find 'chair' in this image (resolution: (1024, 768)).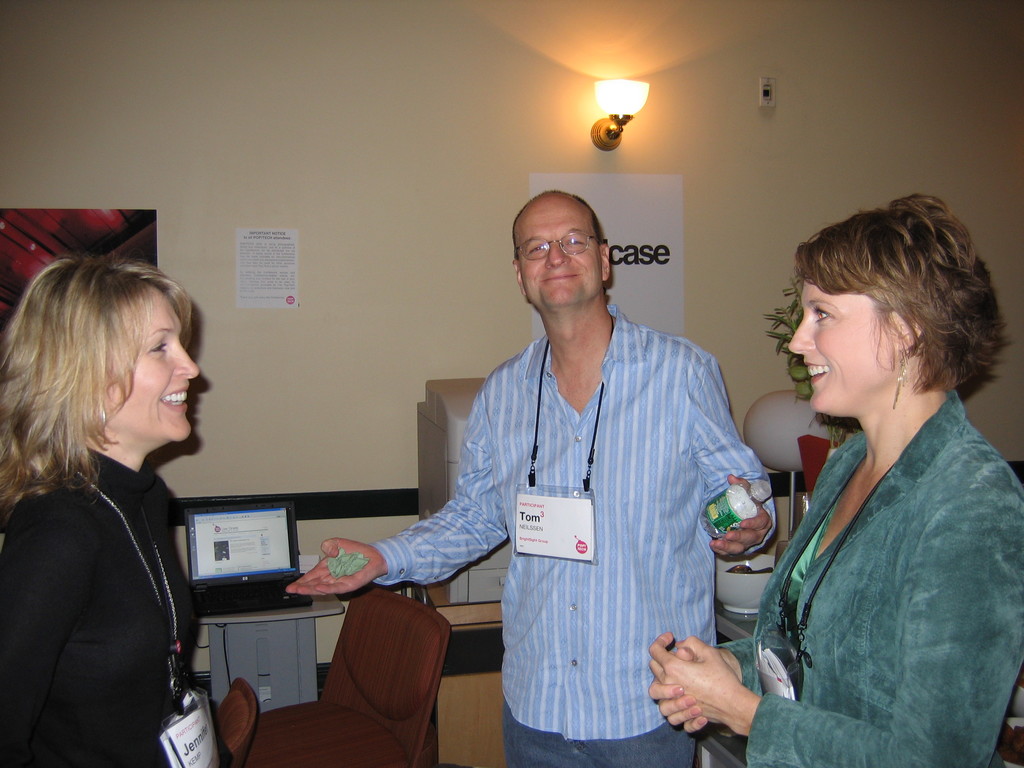
(213, 678, 259, 767).
